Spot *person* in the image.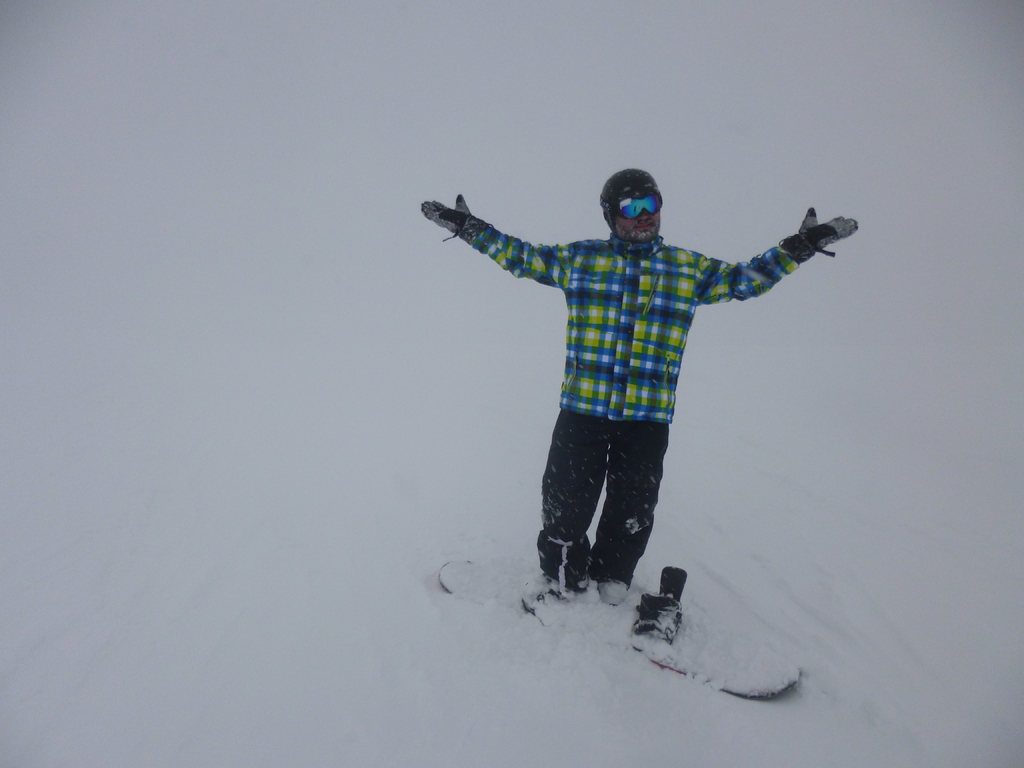
*person* found at [415,171,858,601].
